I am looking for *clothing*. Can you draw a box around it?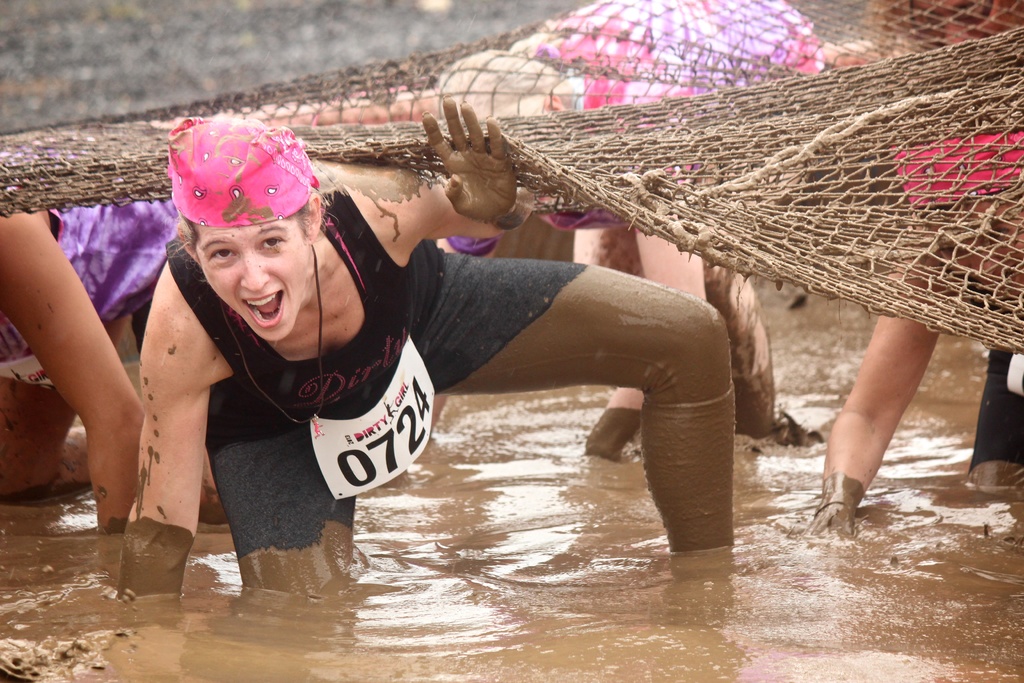
Sure, the bounding box is locate(962, 255, 1023, 490).
